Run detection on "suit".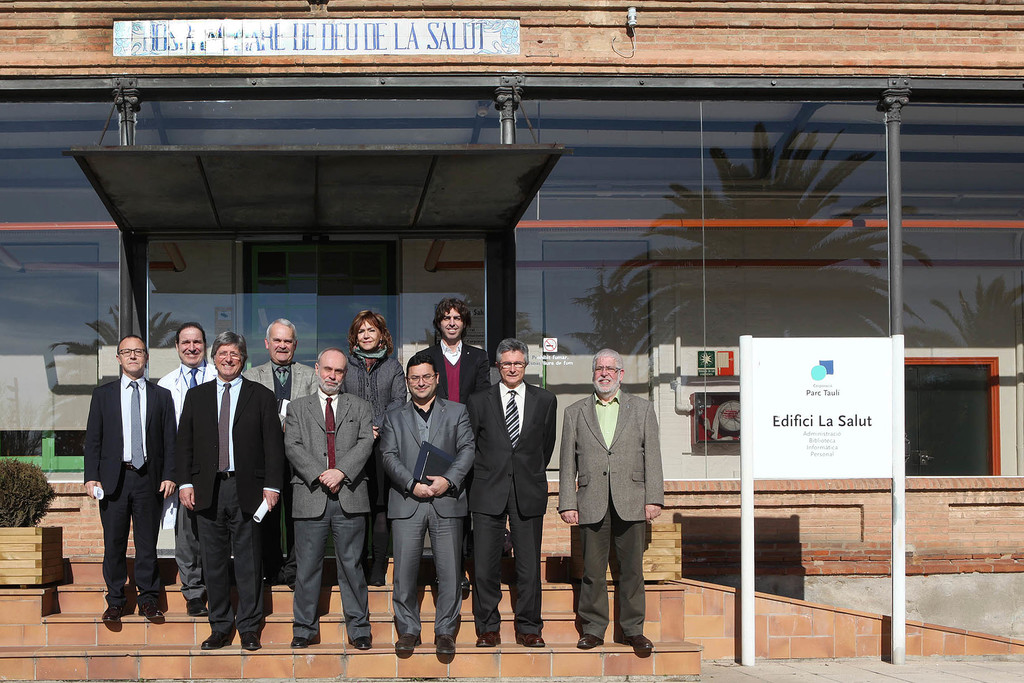
Result: l=84, t=370, r=175, b=610.
